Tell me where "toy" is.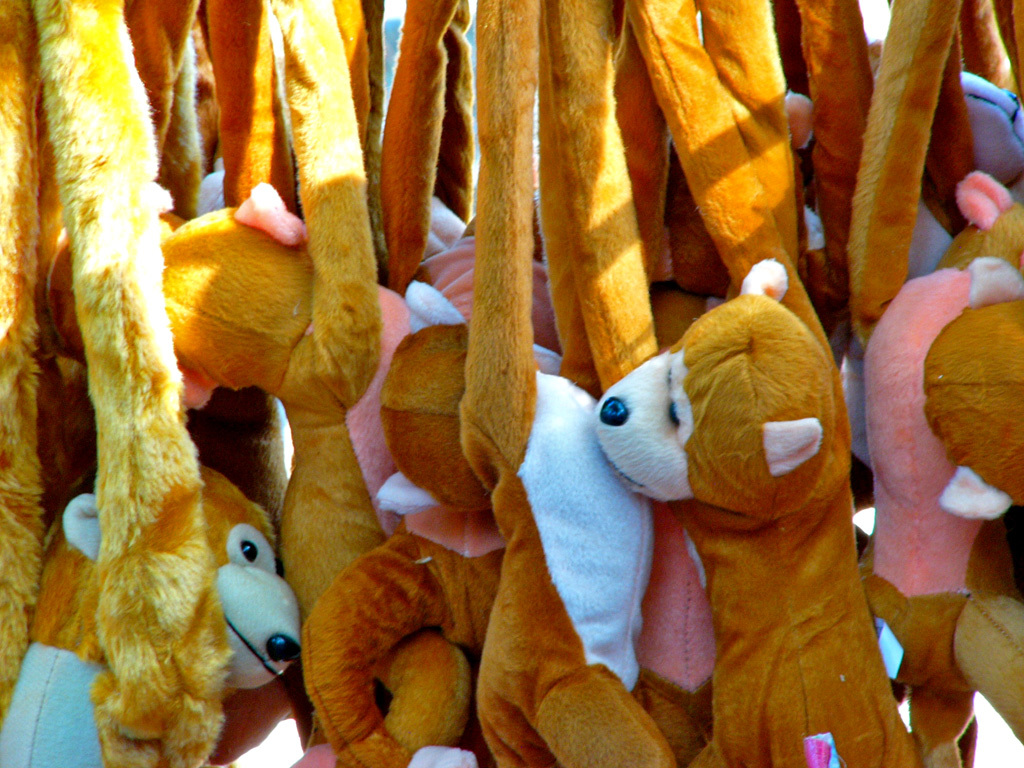
"toy" is at (536,0,921,767).
